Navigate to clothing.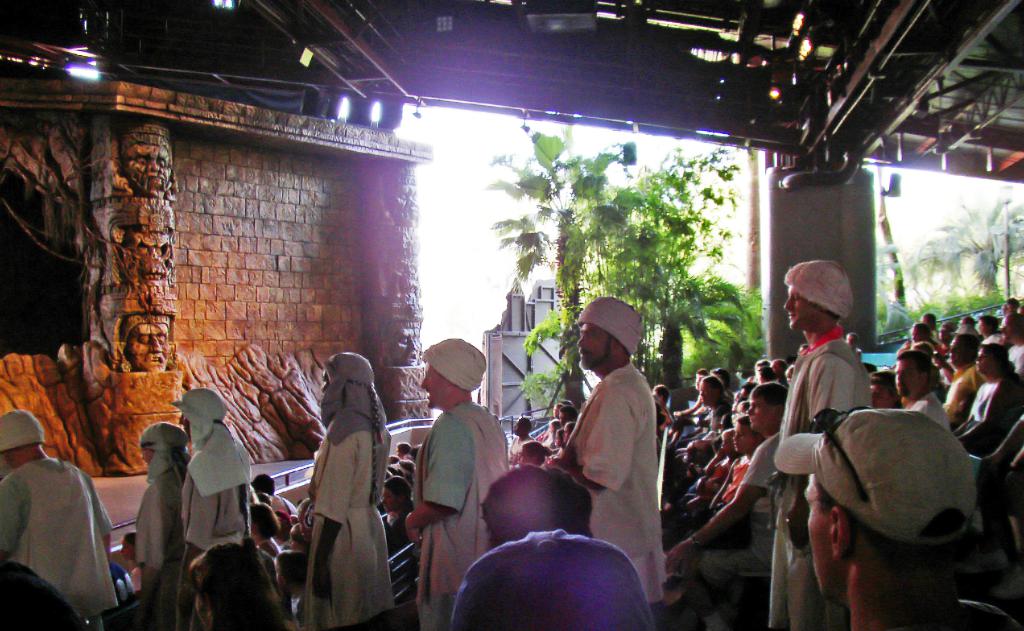
Navigation target: locate(769, 328, 872, 630).
